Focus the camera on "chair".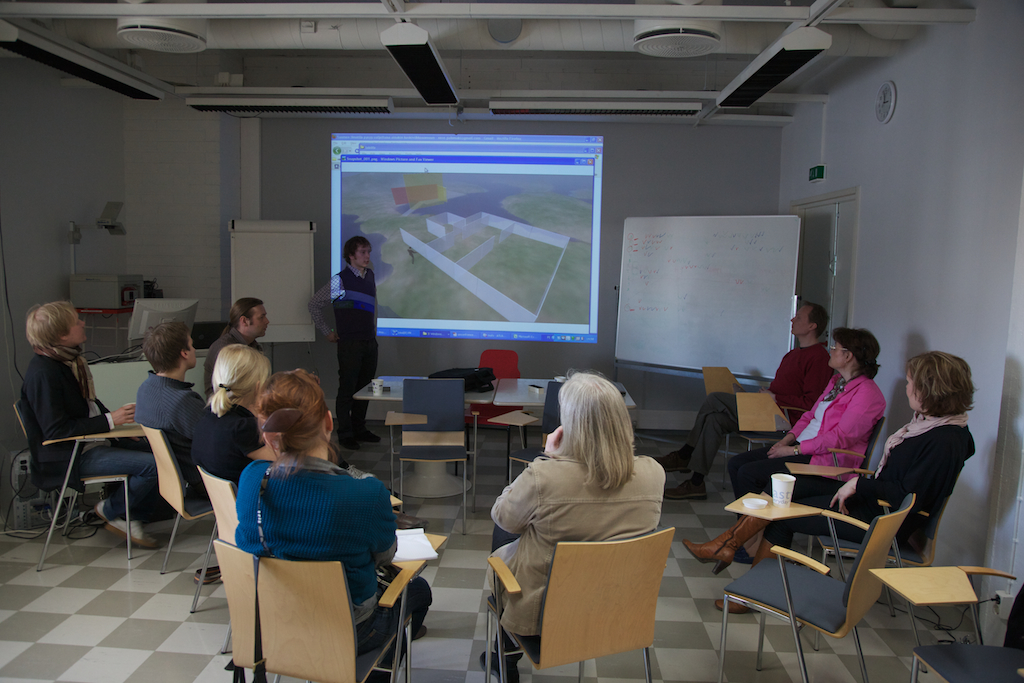
Focus region: box=[783, 459, 964, 652].
